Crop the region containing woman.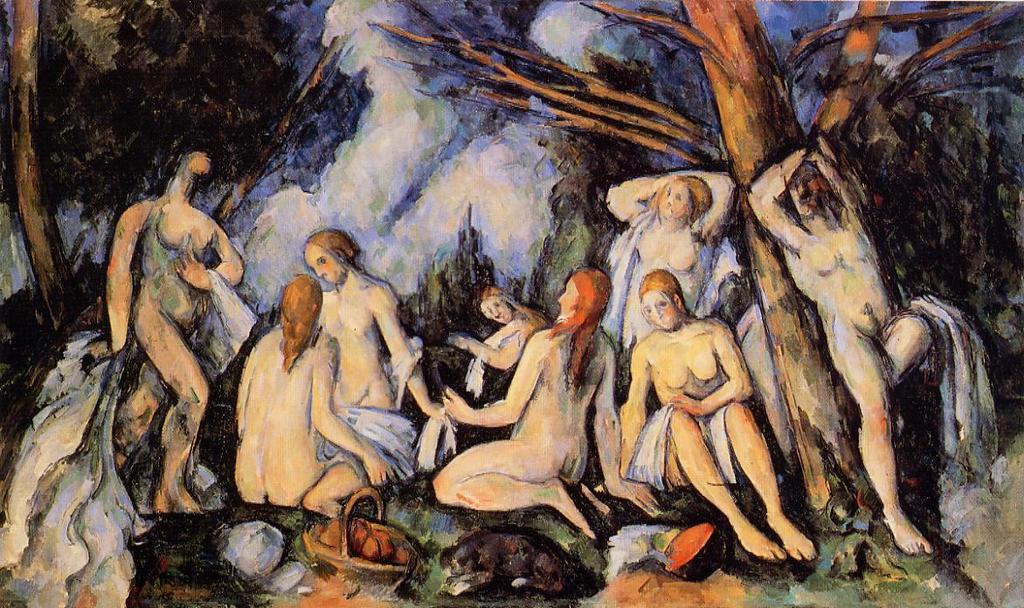
Crop region: (x1=0, y1=149, x2=251, y2=607).
